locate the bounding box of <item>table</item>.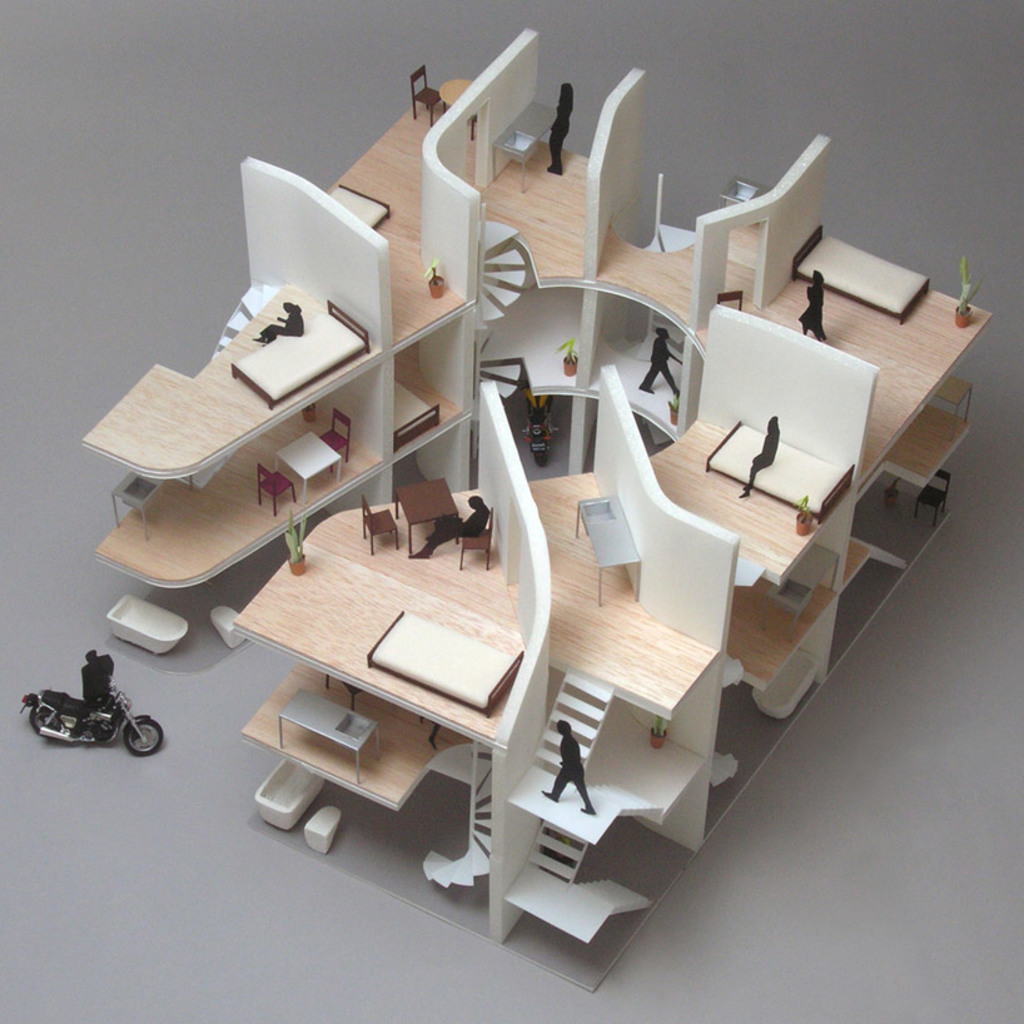
Bounding box: Rect(580, 496, 640, 607).
